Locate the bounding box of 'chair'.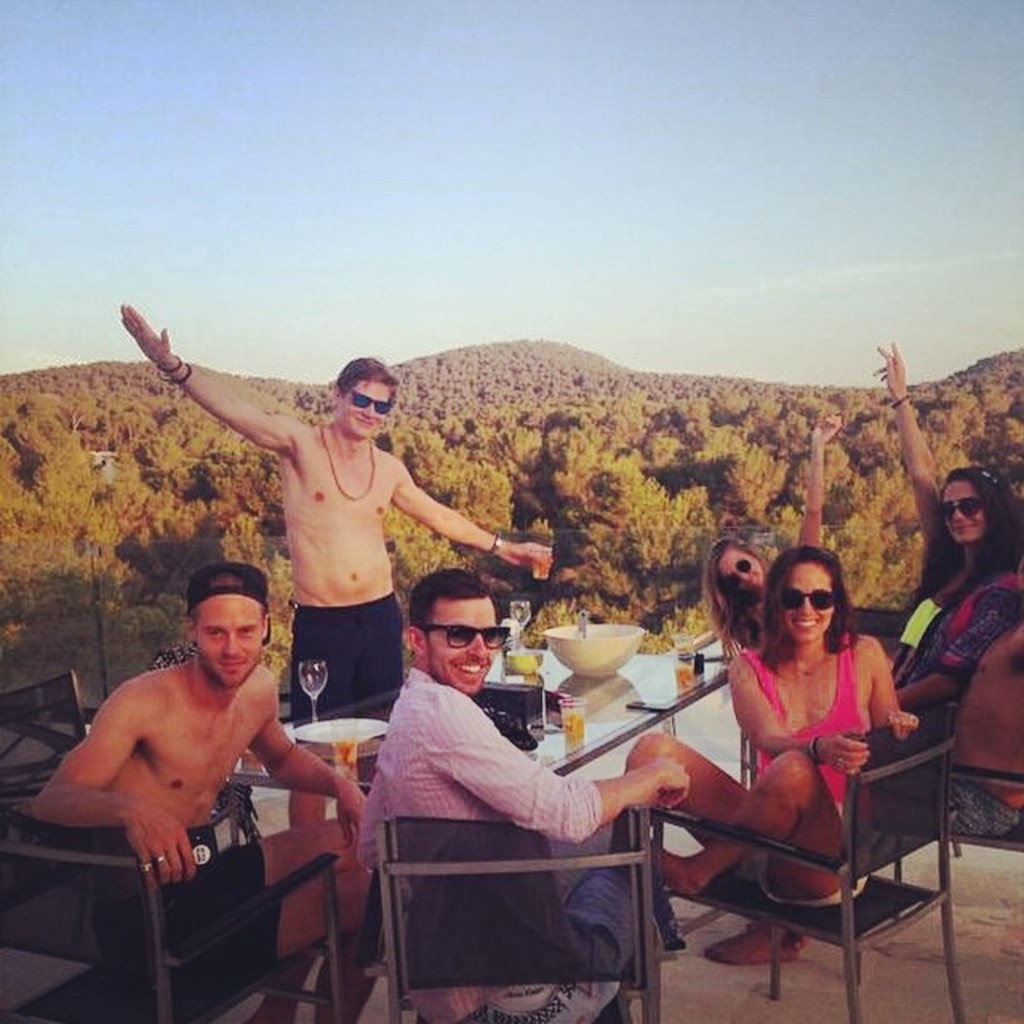
Bounding box: (899, 758, 1022, 925).
